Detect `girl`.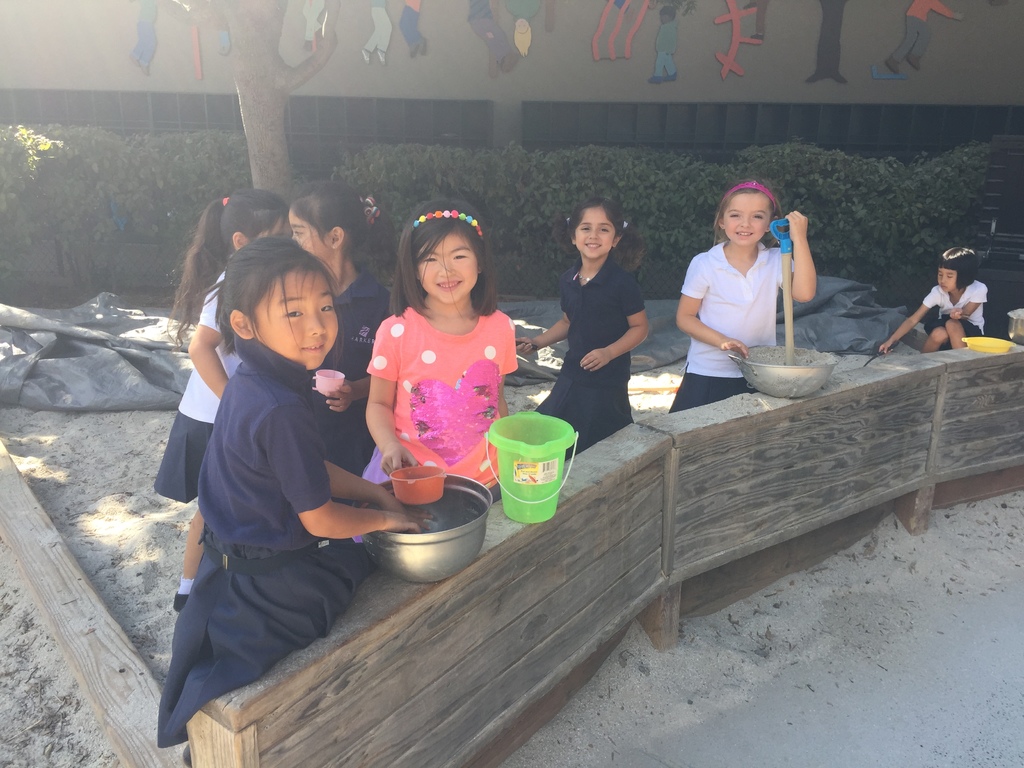
Detected at 350, 197, 516, 543.
